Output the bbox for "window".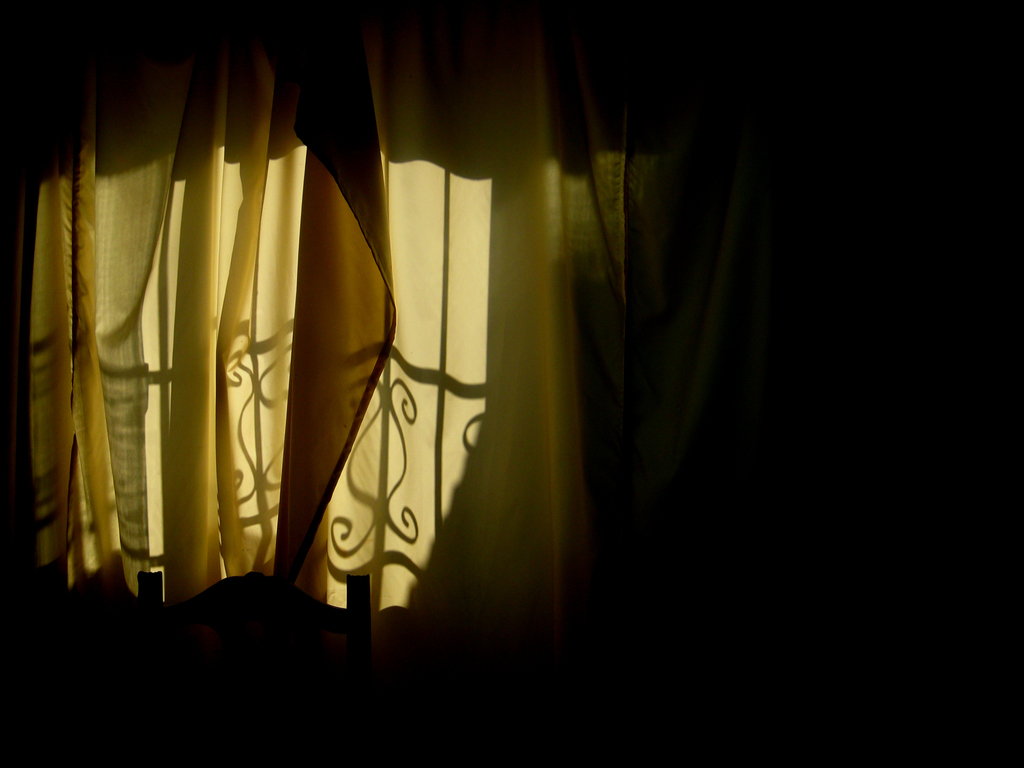
select_region(0, 0, 1023, 693).
